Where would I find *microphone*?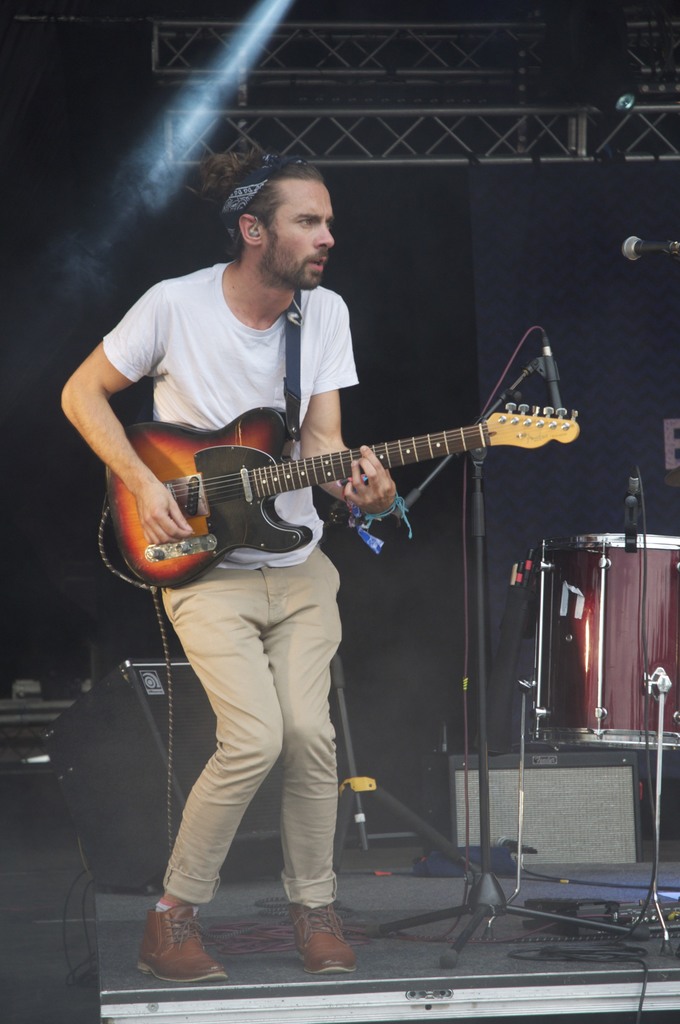
At box(540, 330, 567, 416).
